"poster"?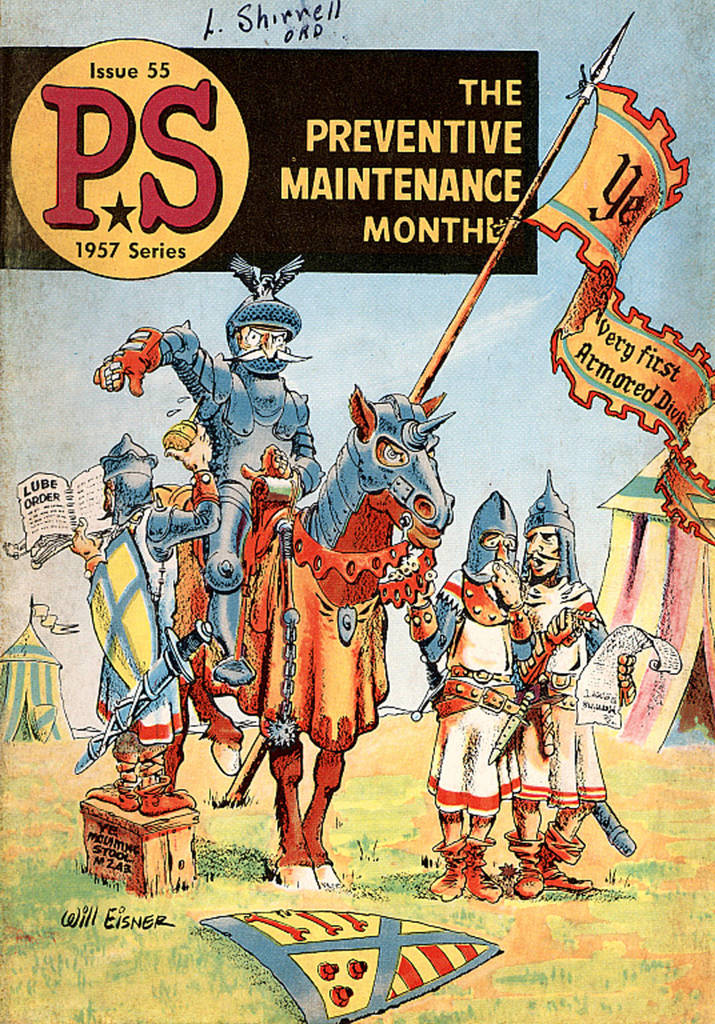
region(0, 0, 714, 1023)
